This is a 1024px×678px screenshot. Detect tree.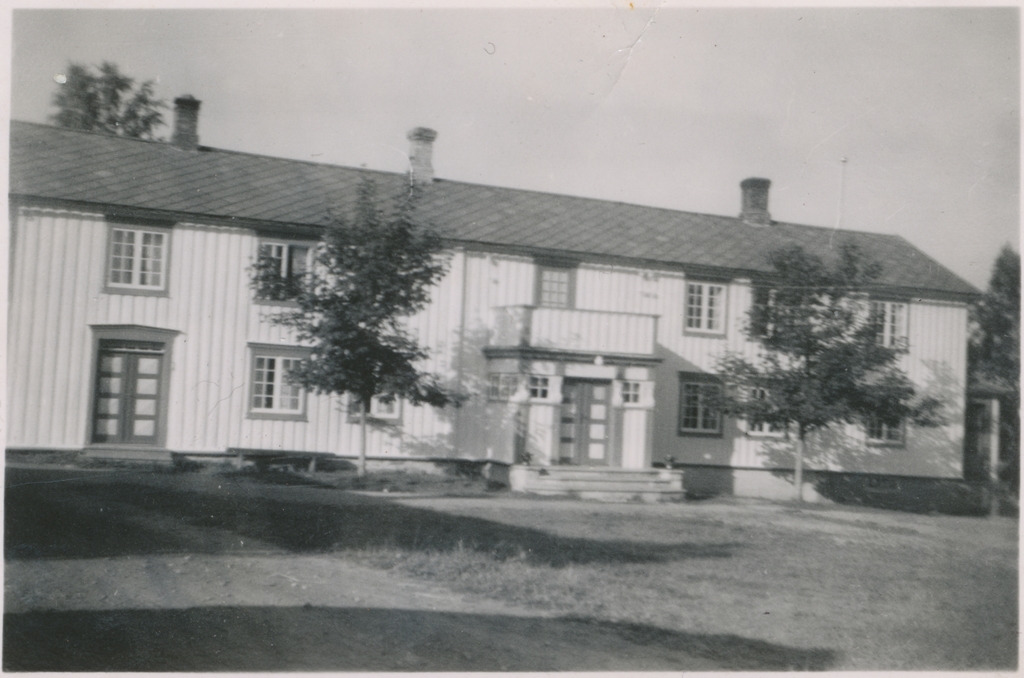
x1=46 y1=53 x2=187 y2=147.
